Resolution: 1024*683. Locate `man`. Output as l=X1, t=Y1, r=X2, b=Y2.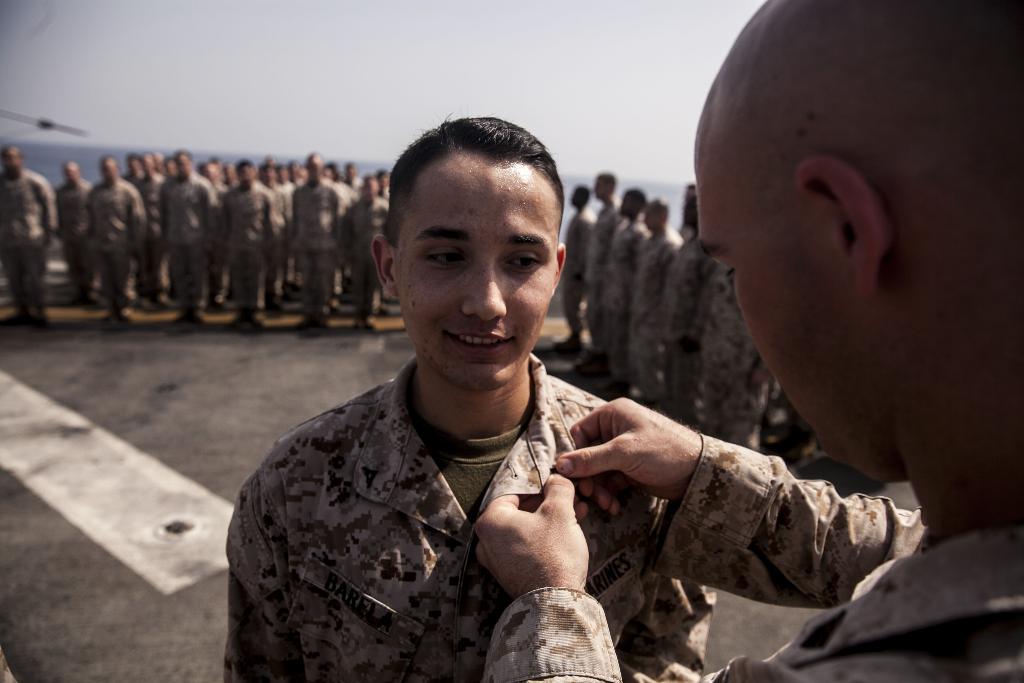
l=548, t=181, r=597, b=350.
